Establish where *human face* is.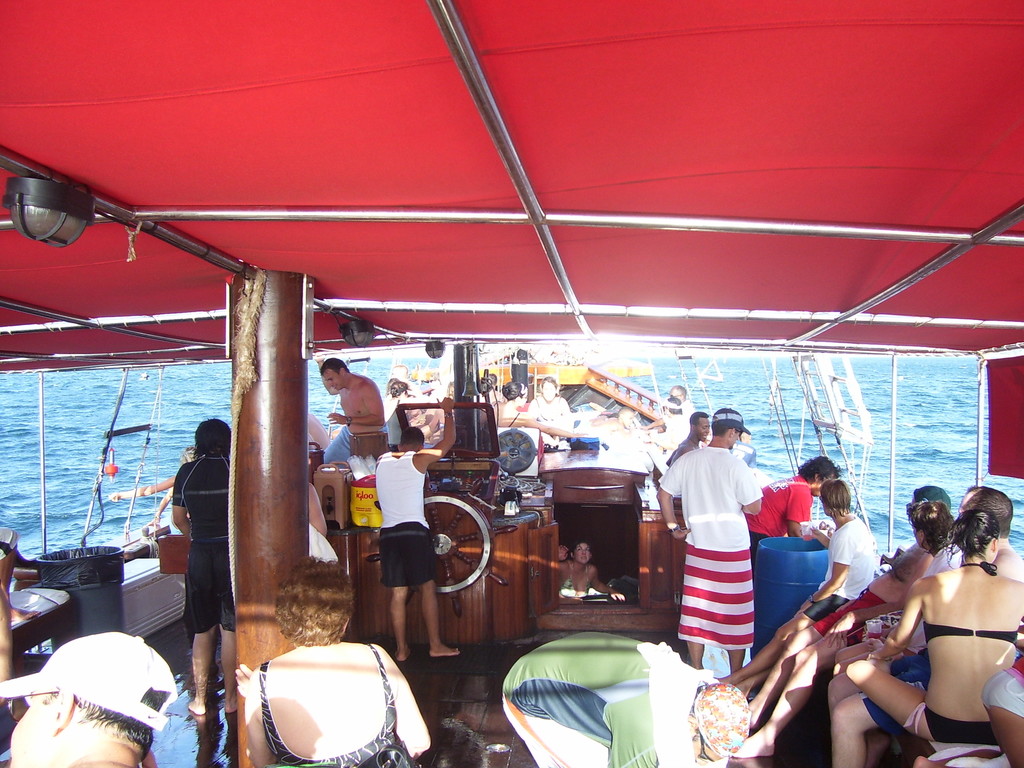
Established at region(694, 415, 708, 444).
